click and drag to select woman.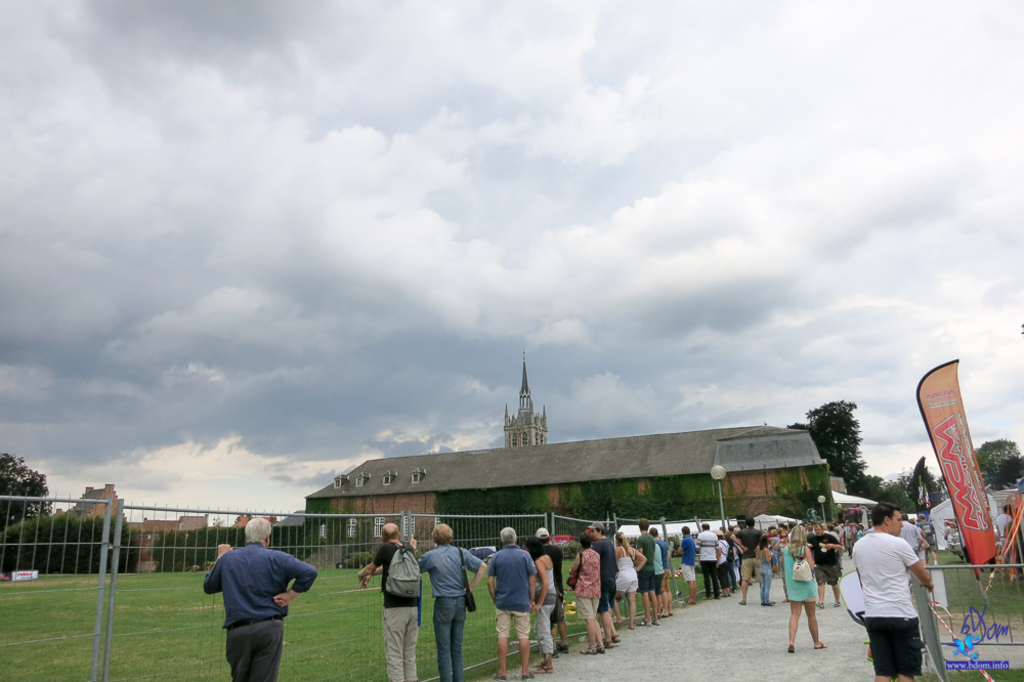
Selection: 753/535/781/607.
